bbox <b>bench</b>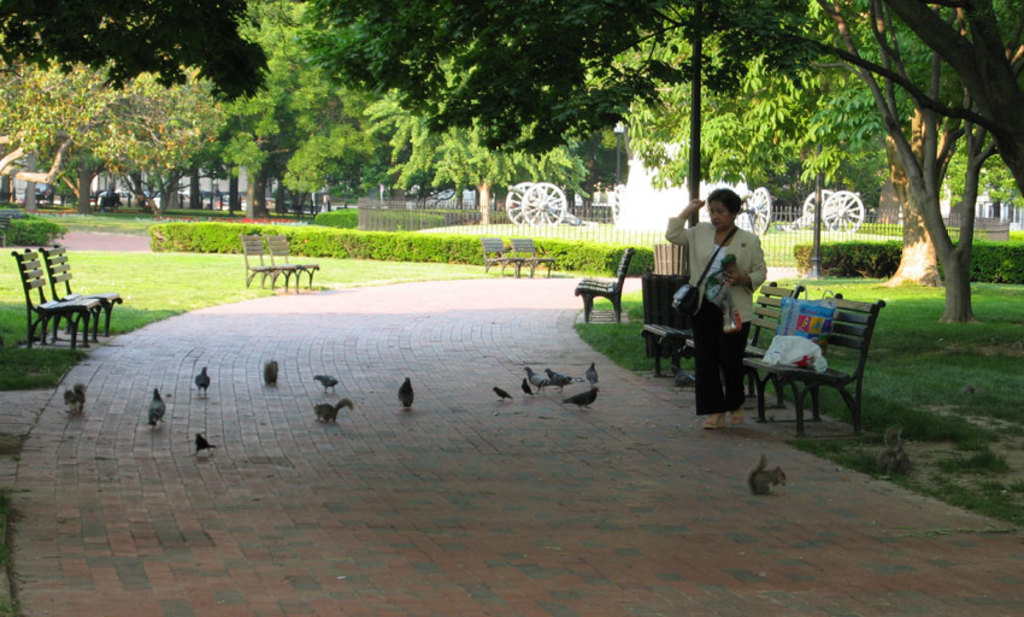
643:318:693:383
